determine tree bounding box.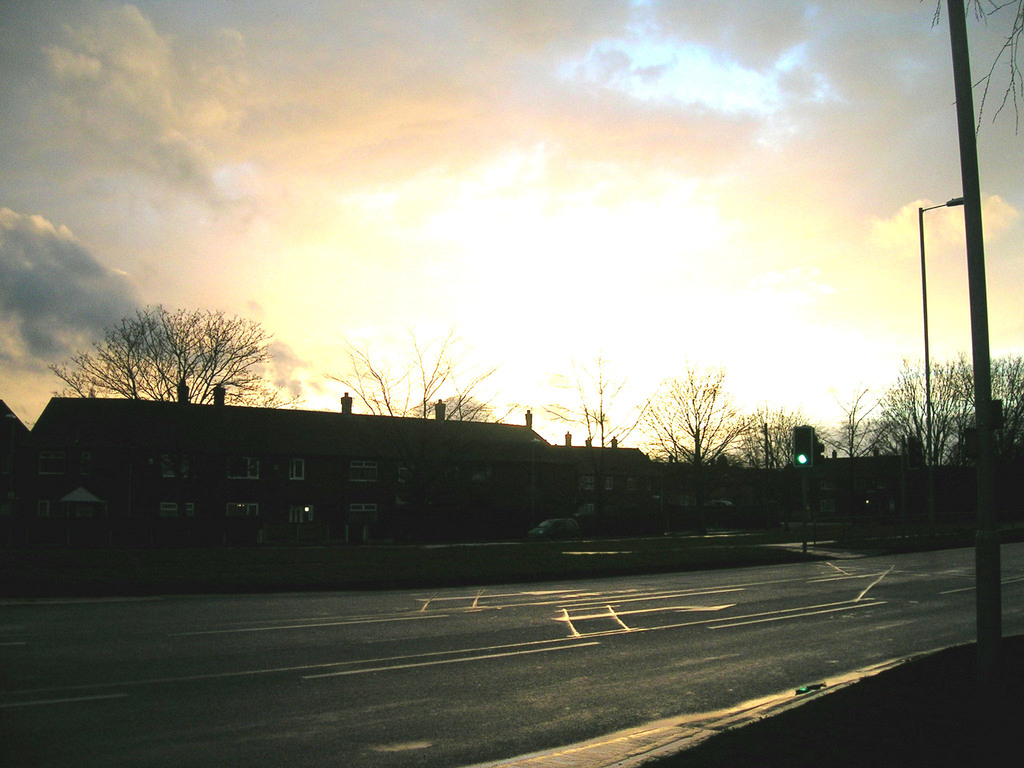
Determined: [324,311,503,536].
